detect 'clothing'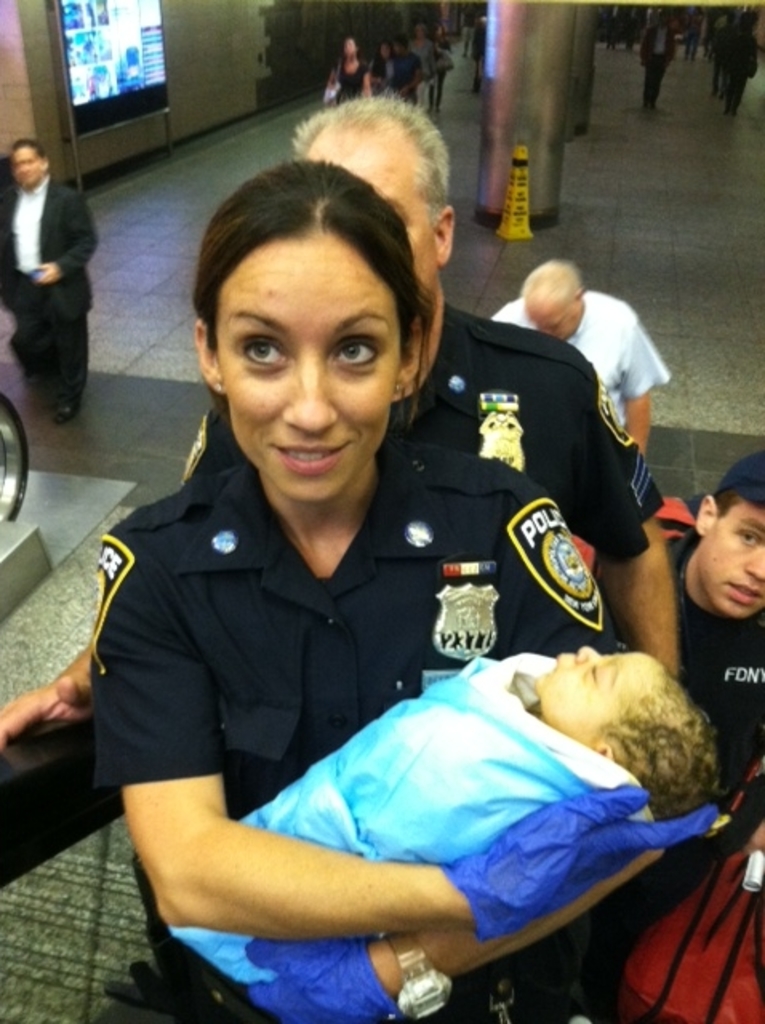
[408,37,426,99]
